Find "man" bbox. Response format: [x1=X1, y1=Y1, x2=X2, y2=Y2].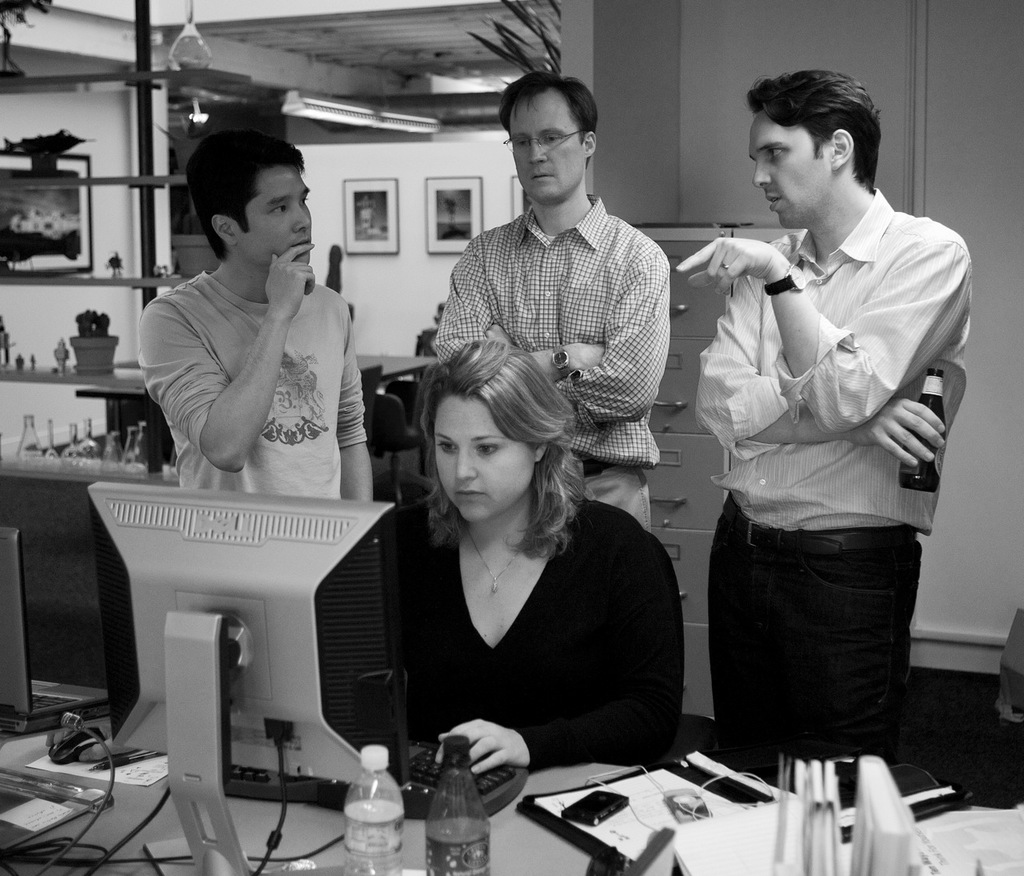
[x1=436, y1=73, x2=669, y2=534].
